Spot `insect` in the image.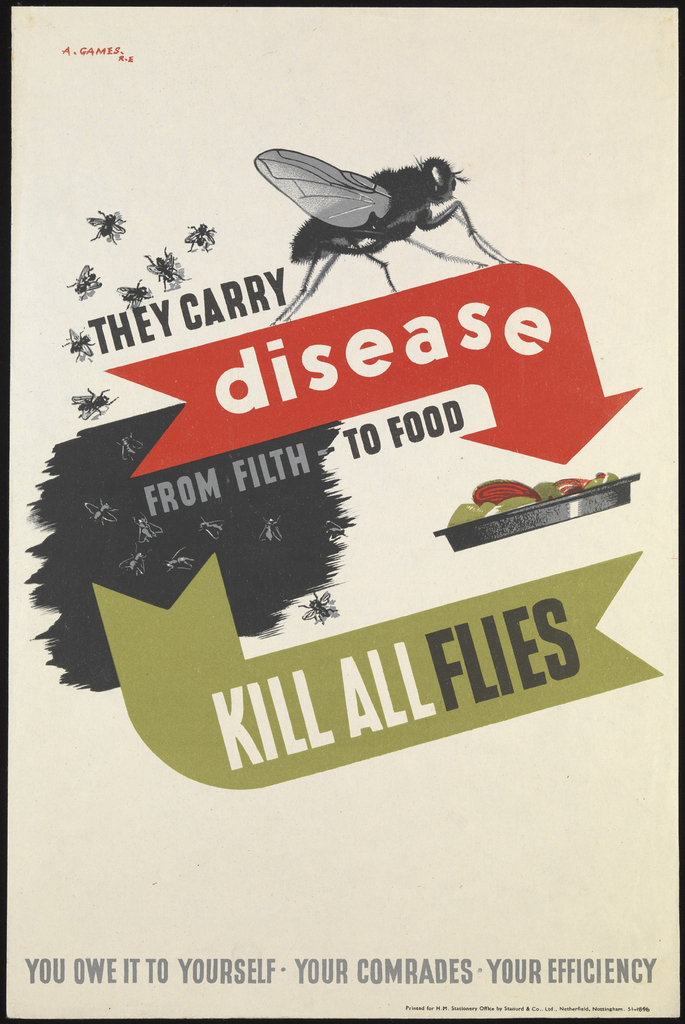
`insect` found at [x1=64, y1=266, x2=101, y2=304].
